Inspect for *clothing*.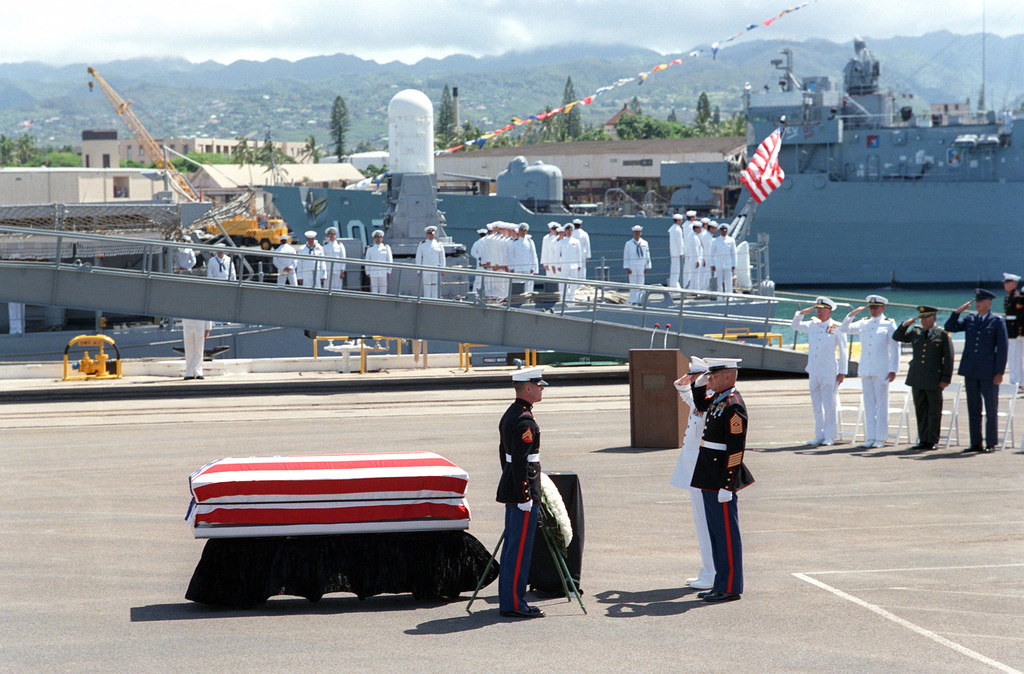
Inspection: locate(896, 325, 957, 445).
